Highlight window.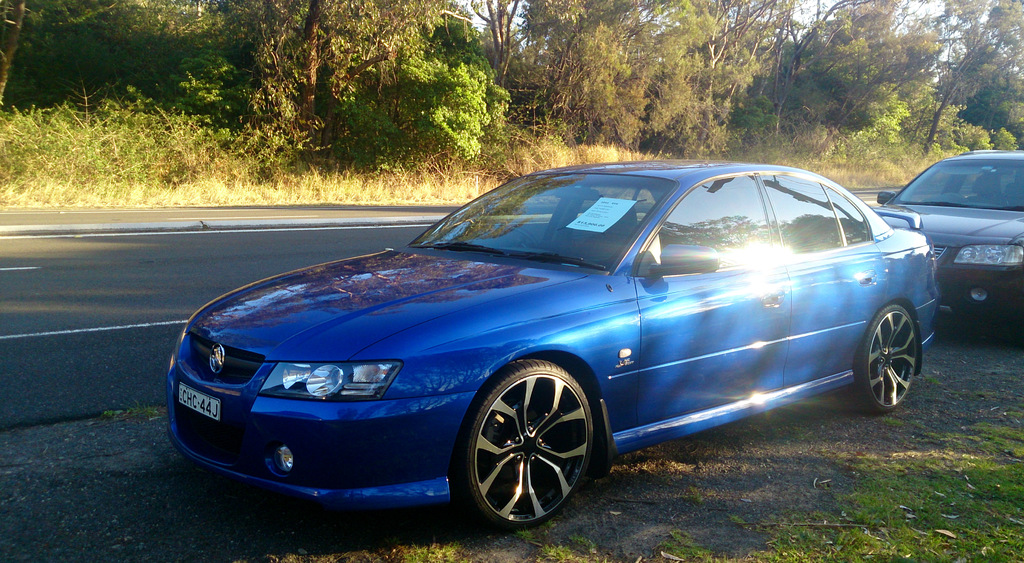
Highlighted region: bbox=[765, 176, 870, 252].
